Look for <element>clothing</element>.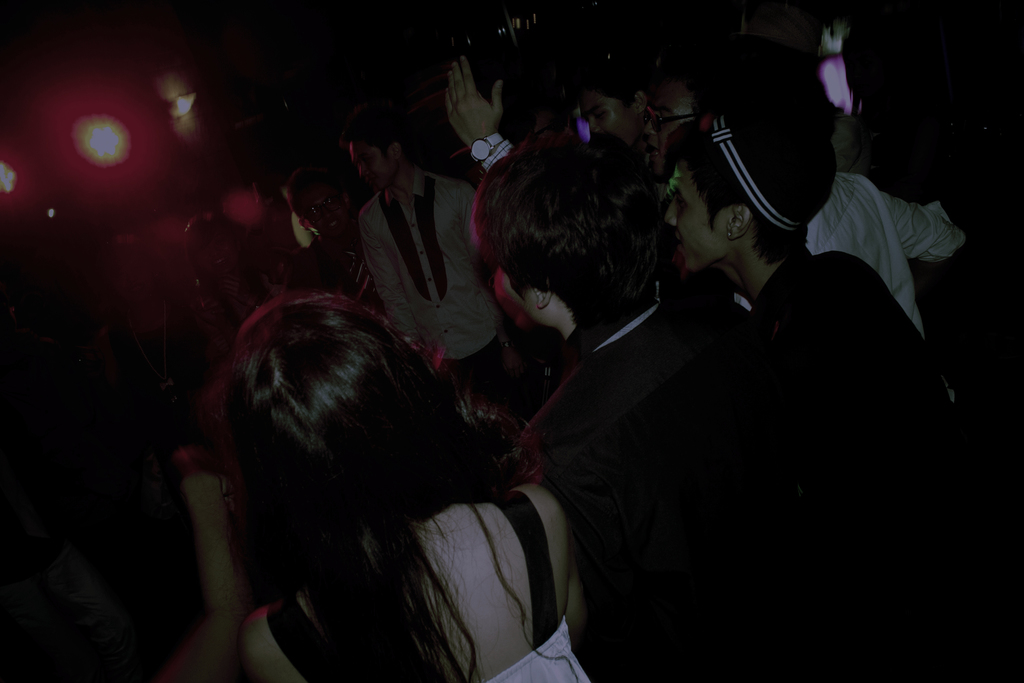
Found: bbox=[538, 281, 790, 682].
